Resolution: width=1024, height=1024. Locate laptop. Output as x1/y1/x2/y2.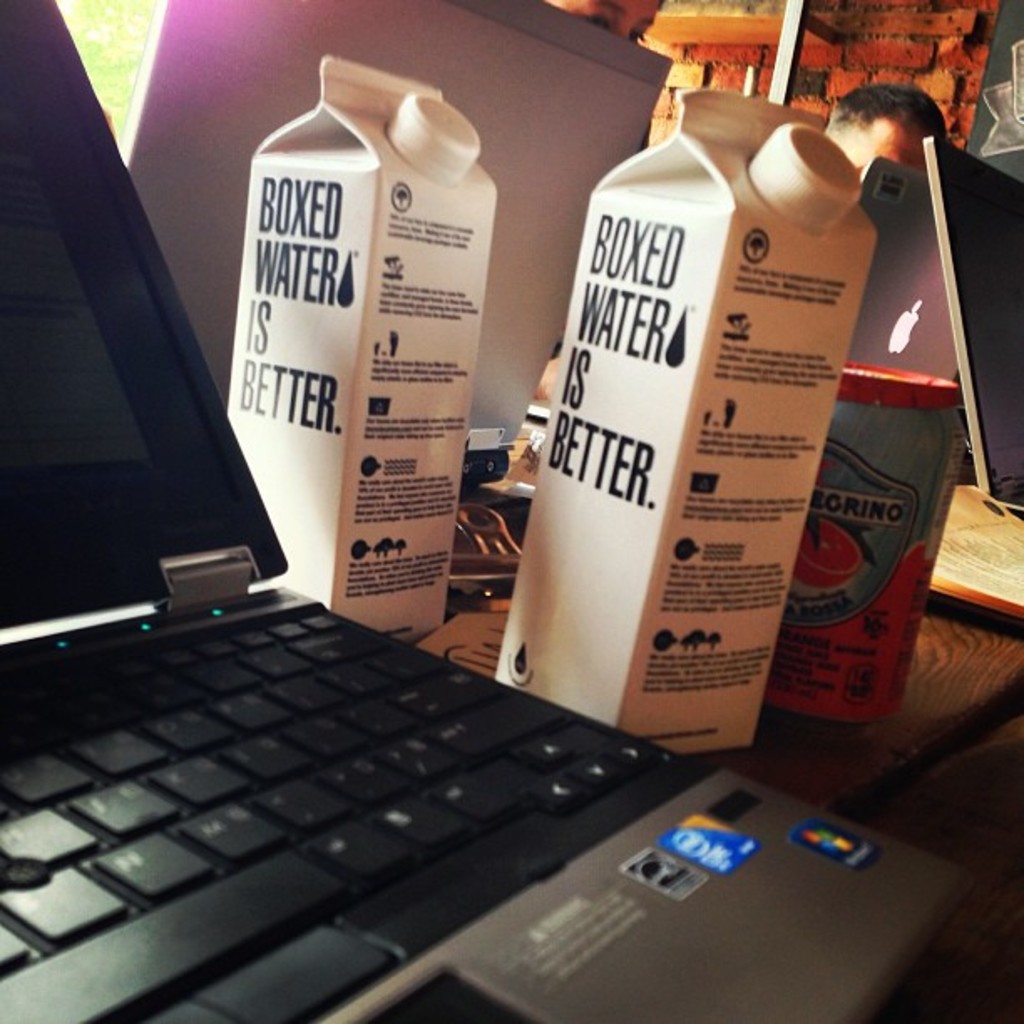
0/100/800/1023.
